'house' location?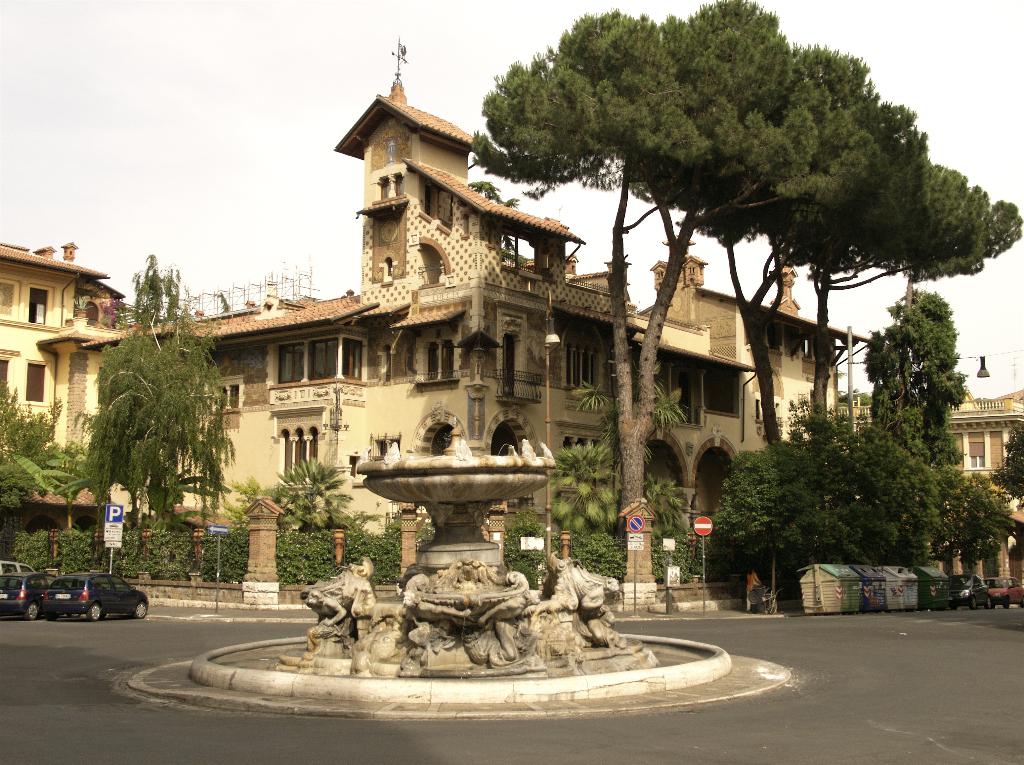
x1=637, y1=245, x2=880, y2=588
